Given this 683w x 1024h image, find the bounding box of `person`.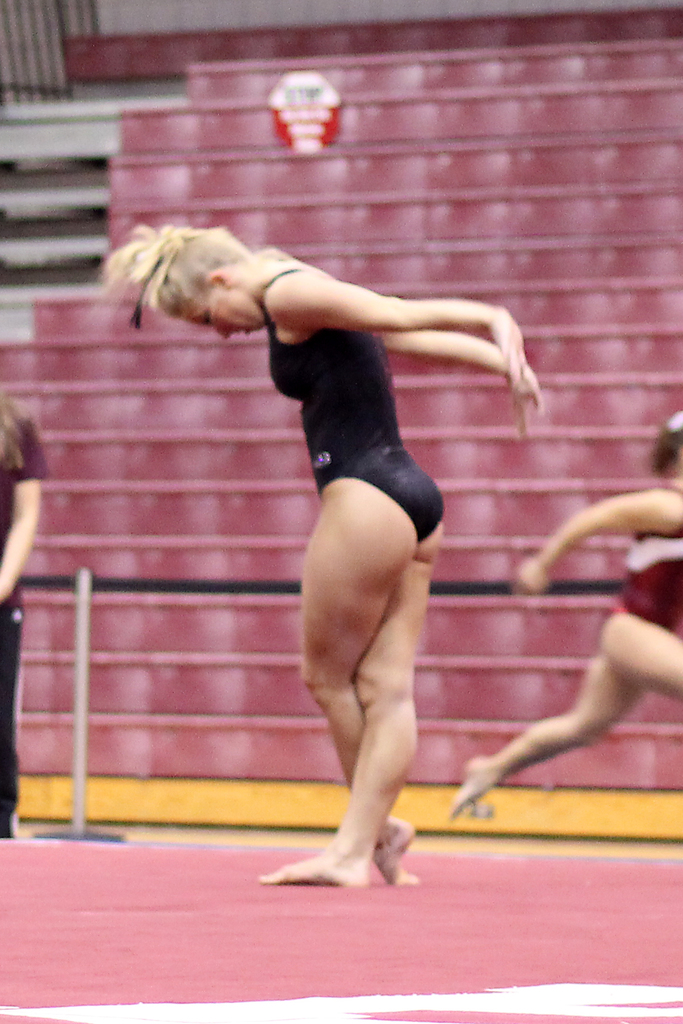
bbox=(167, 129, 503, 926).
